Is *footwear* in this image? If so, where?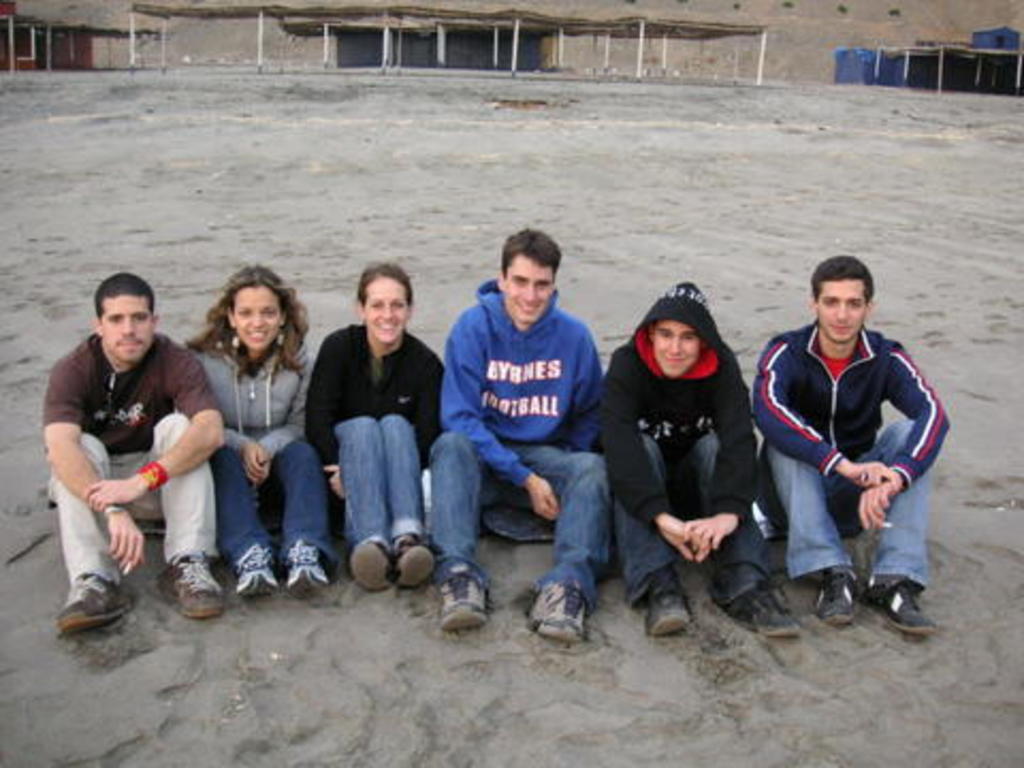
Yes, at l=43, t=563, r=115, b=646.
